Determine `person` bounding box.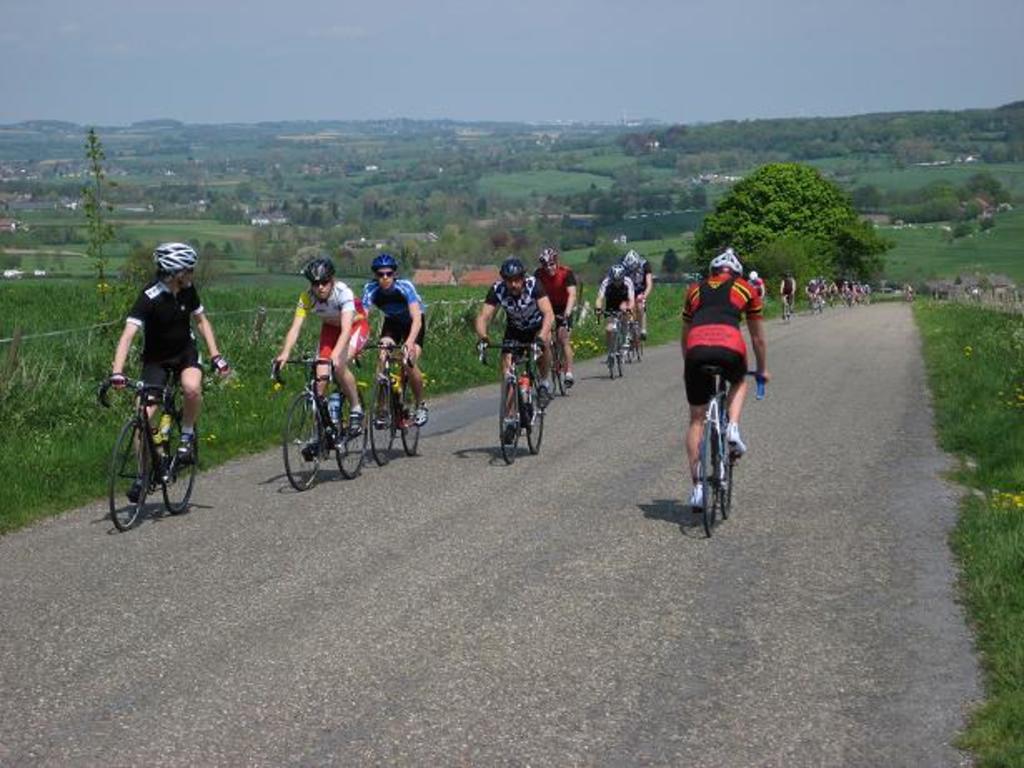
Determined: <box>598,263,633,362</box>.
